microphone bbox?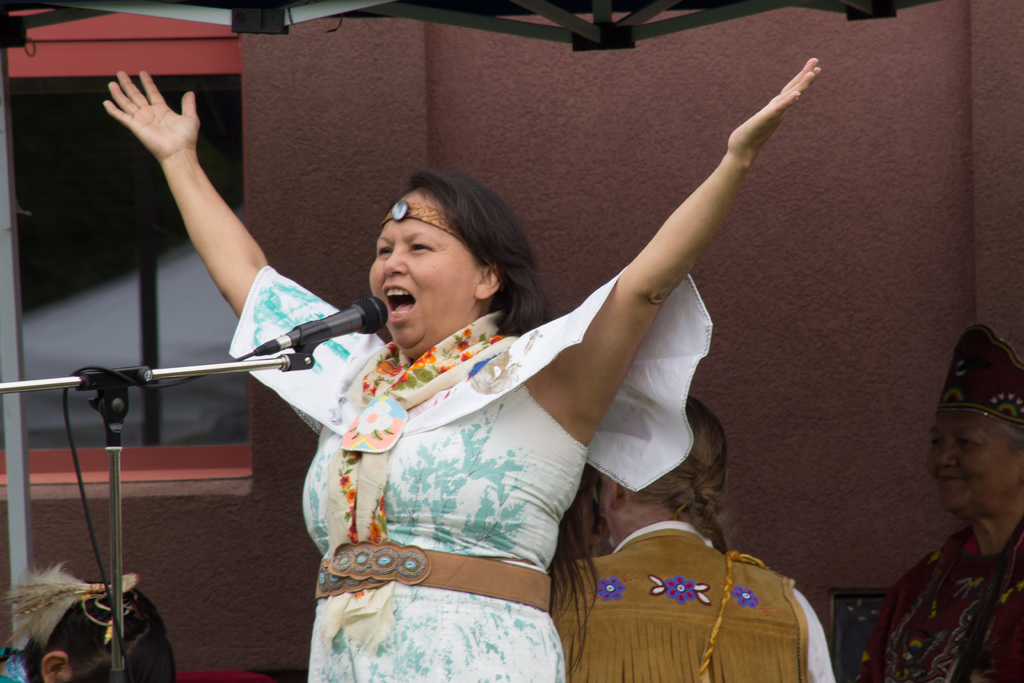
<region>266, 296, 380, 366</region>
